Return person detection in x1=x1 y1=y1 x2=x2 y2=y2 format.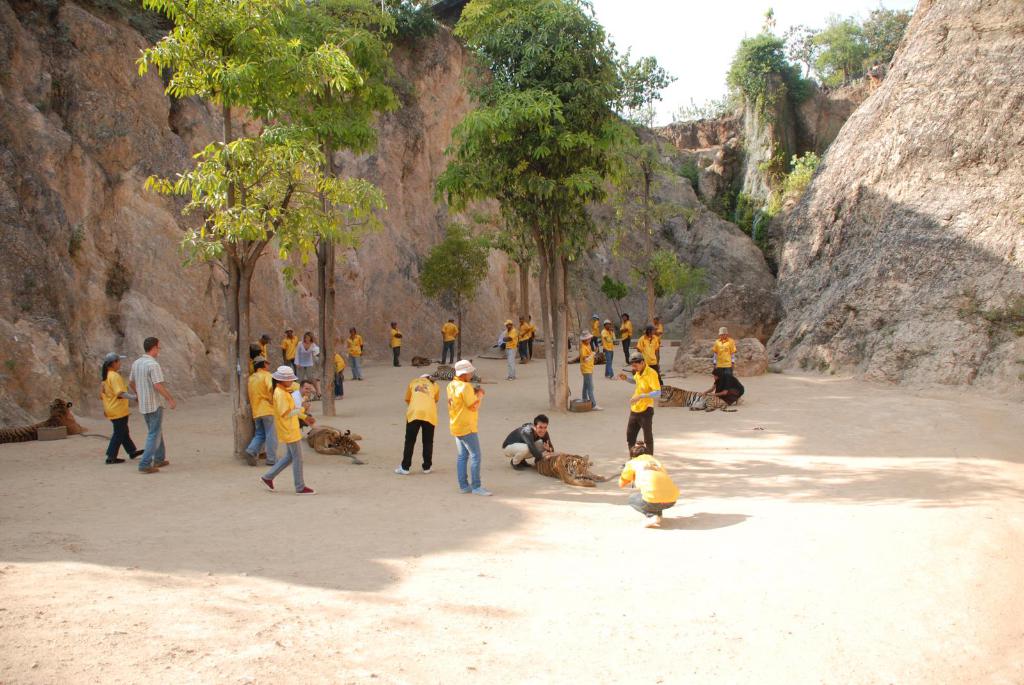
x1=295 y1=328 x2=323 y2=399.
